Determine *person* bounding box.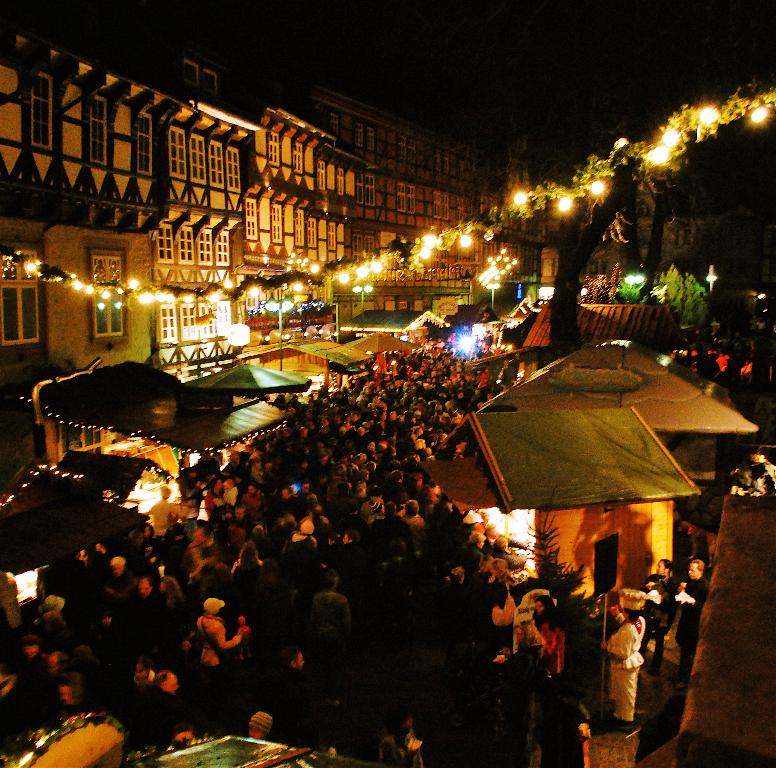
Determined: [604,598,662,745].
